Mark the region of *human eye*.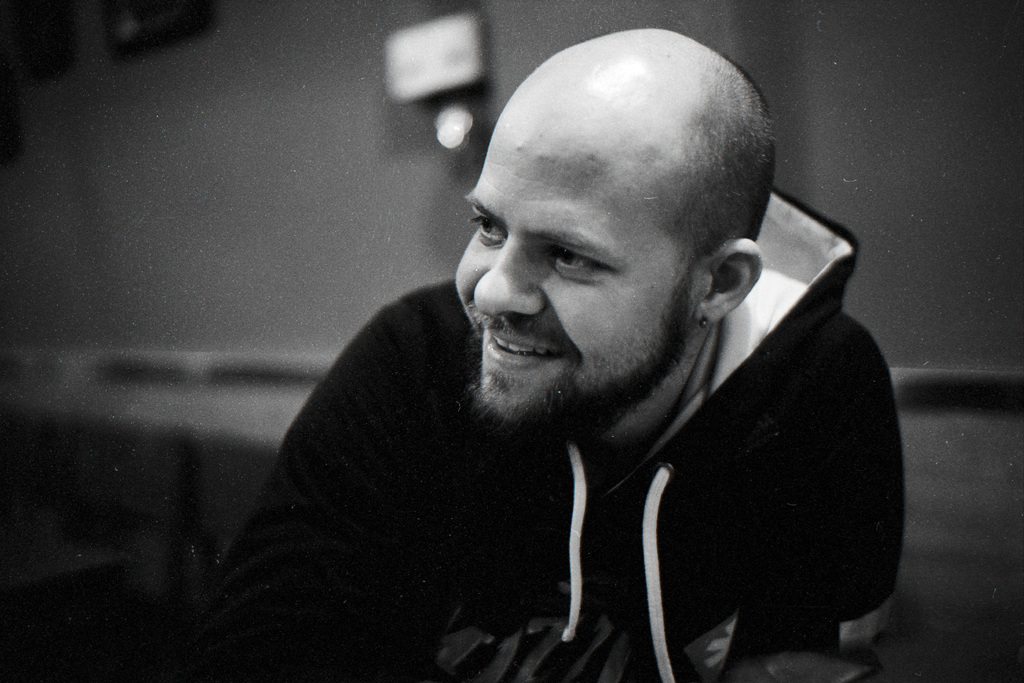
Region: region(465, 211, 509, 248).
